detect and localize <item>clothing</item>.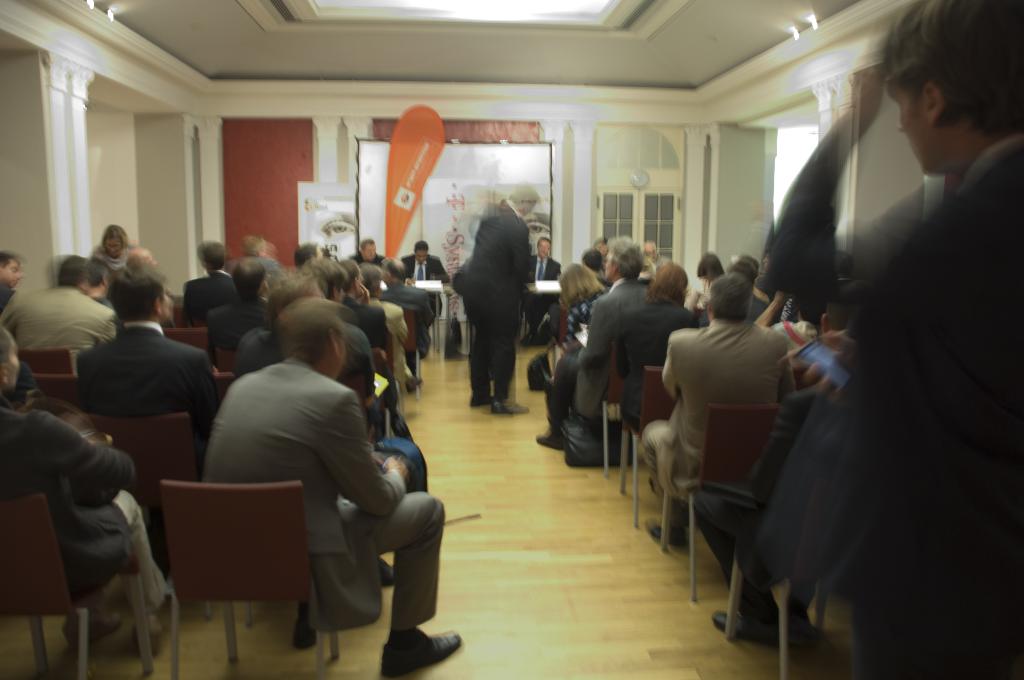
Localized at x1=340, y1=492, x2=435, y2=630.
